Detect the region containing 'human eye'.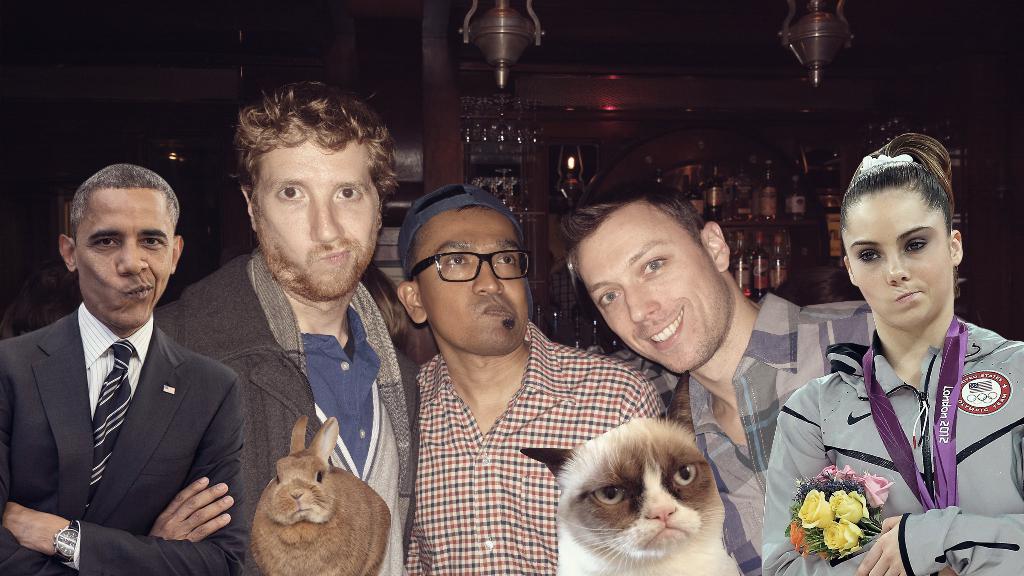
<bbox>278, 184, 308, 208</bbox>.
